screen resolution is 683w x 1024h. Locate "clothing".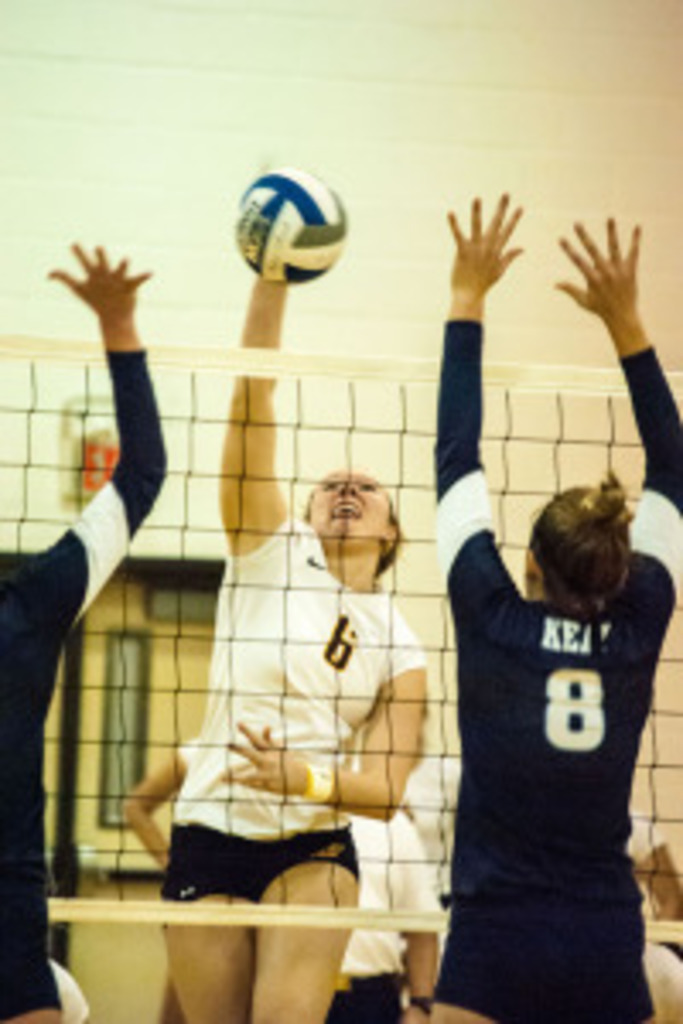
{"x1": 430, "y1": 498, "x2": 673, "y2": 1004}.
